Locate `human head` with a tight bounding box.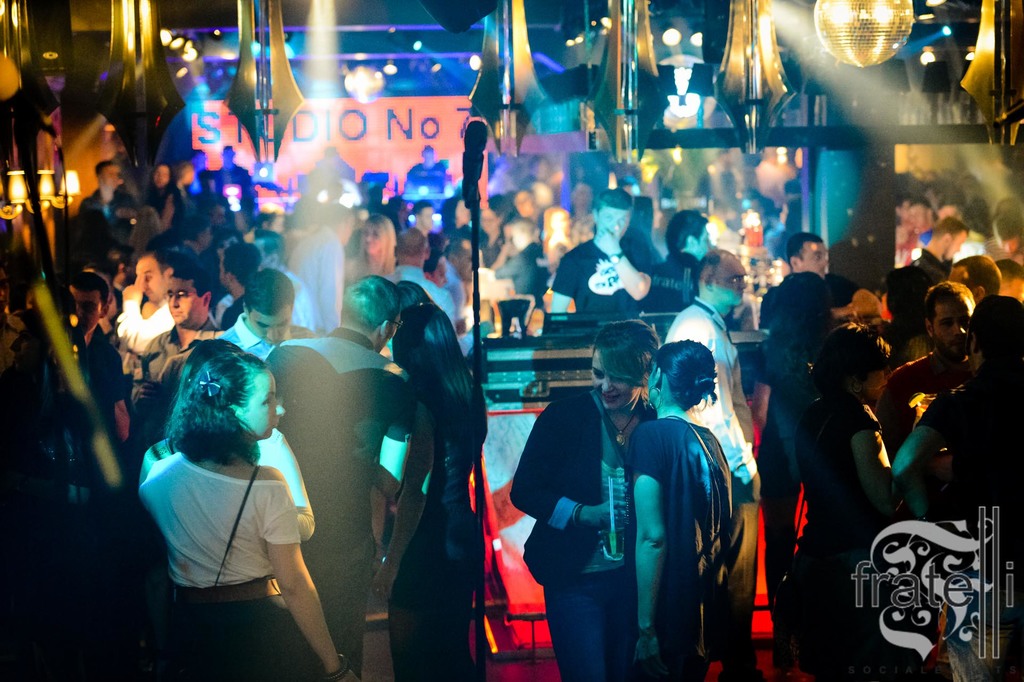
box=[191, 149, 202, 170].
